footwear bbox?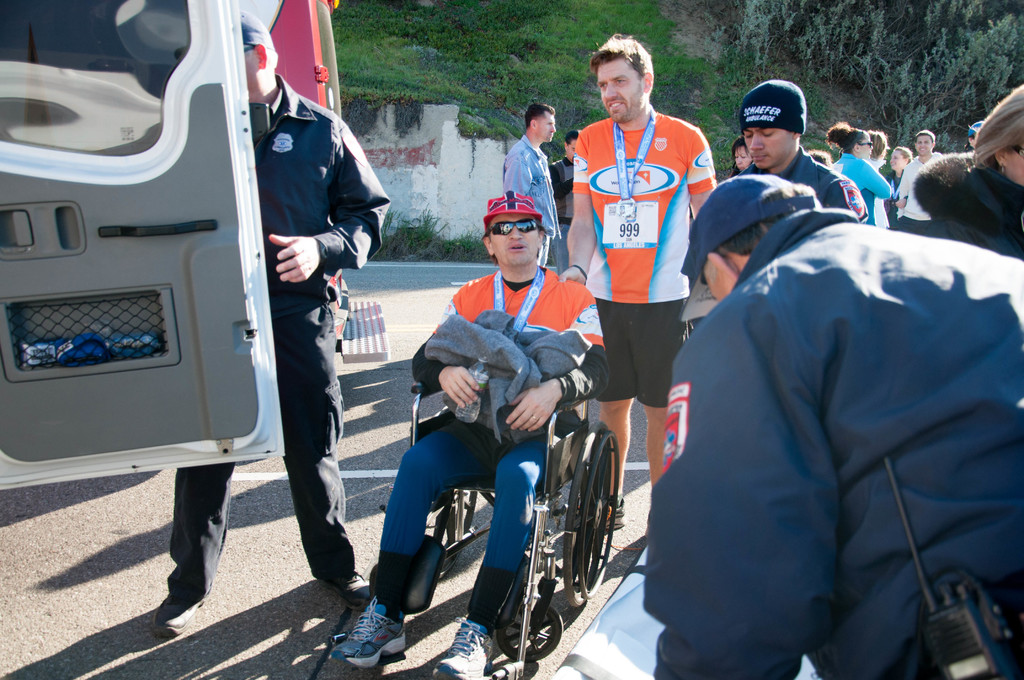
locate(571, 493, 623, 531)
